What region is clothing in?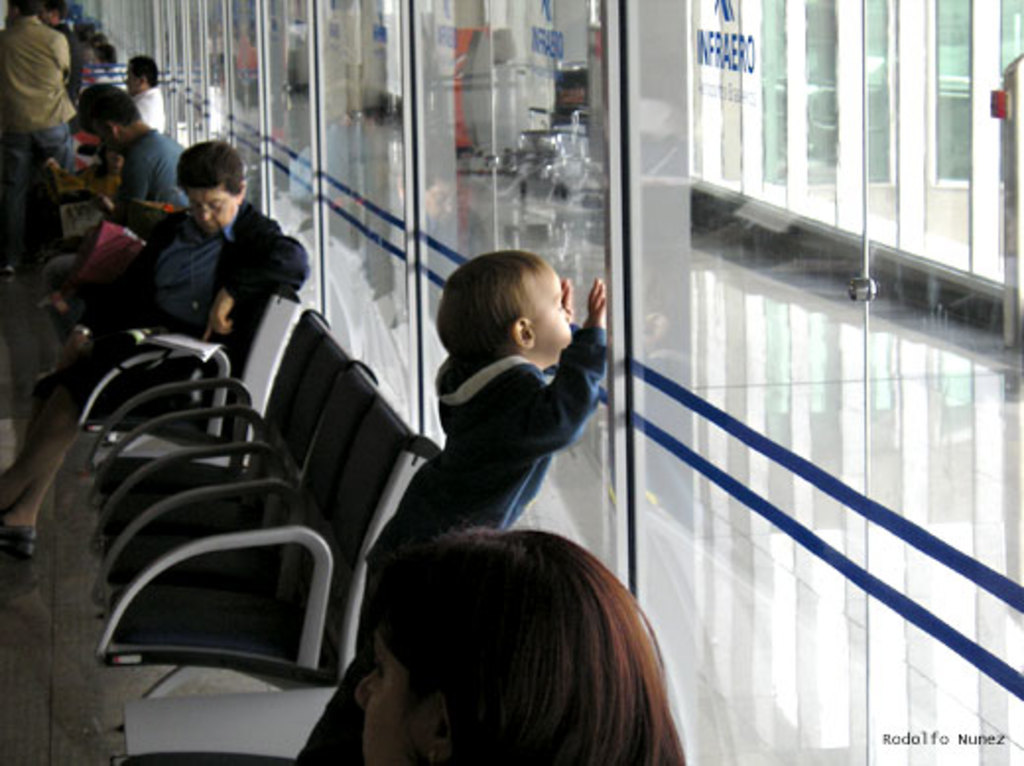
[x1=59, y1=175, x2=319, y2=421].
